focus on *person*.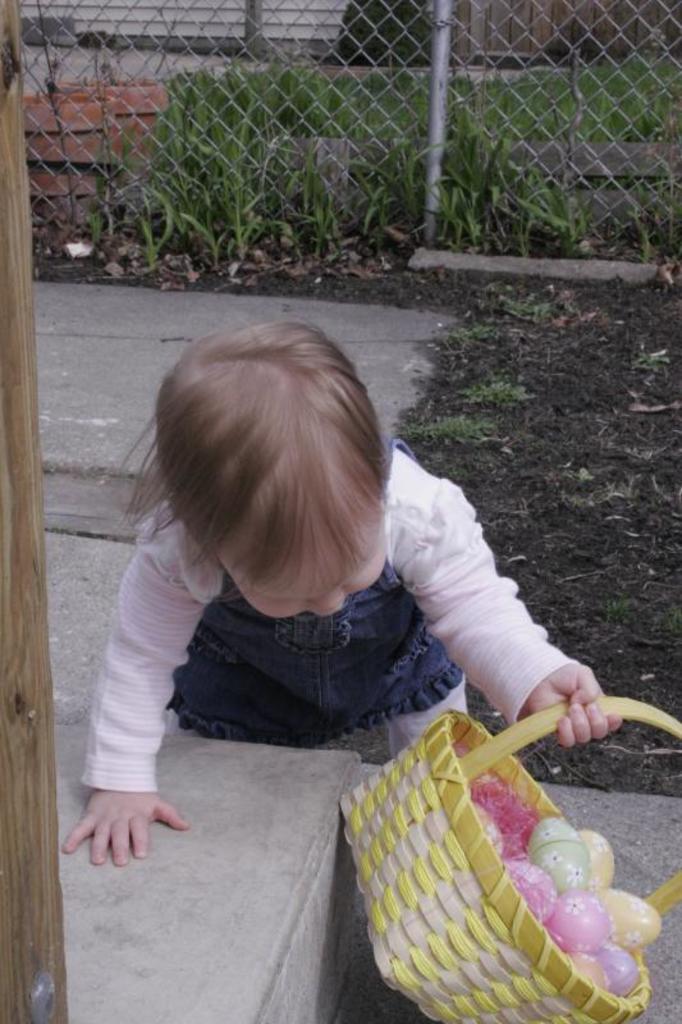
Focused at [54, 264, 589, 881].
